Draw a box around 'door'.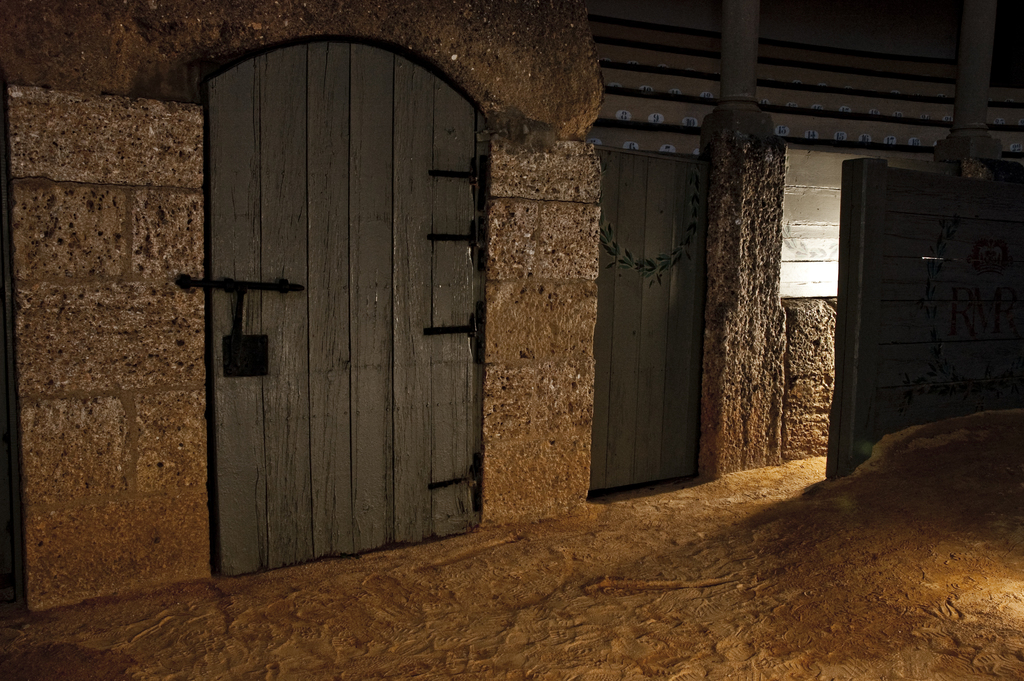
(584,151,717,498).
